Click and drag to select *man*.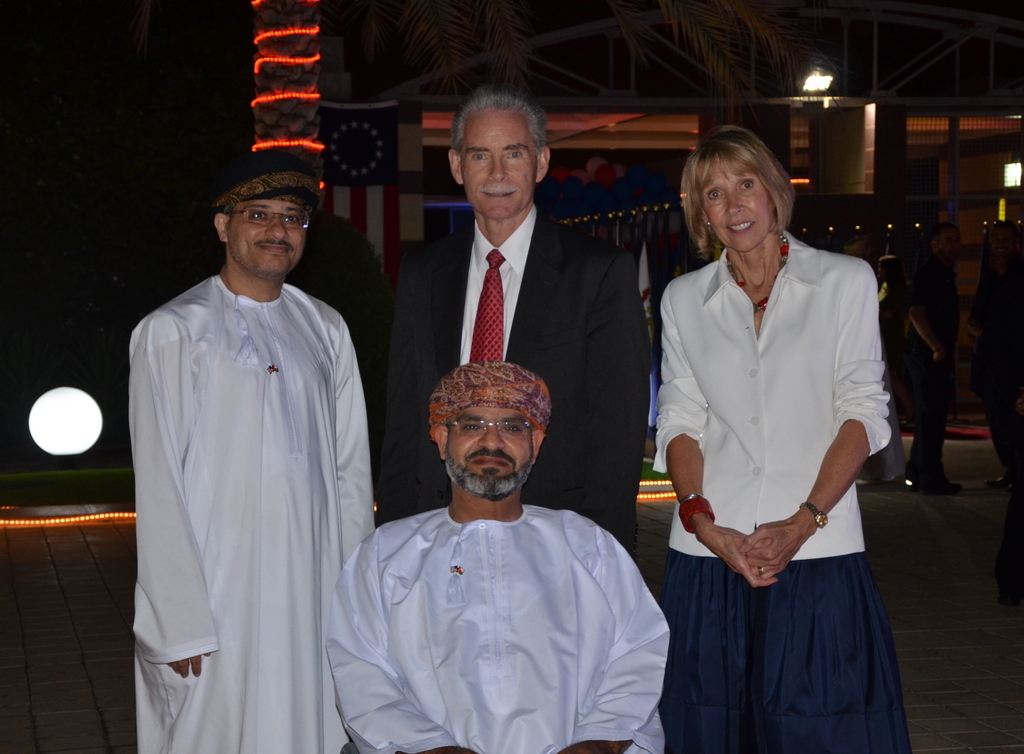
Selection: bbox=(333, 368, 669, 753).
